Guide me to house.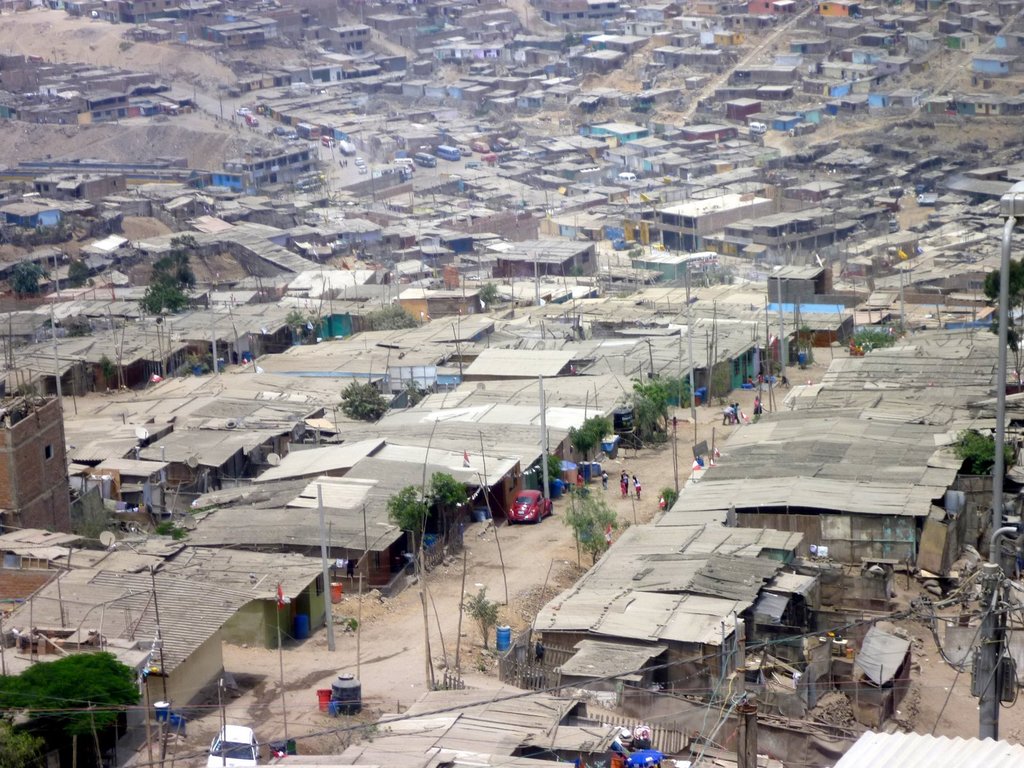
Guidance: 383 424 556 487.
